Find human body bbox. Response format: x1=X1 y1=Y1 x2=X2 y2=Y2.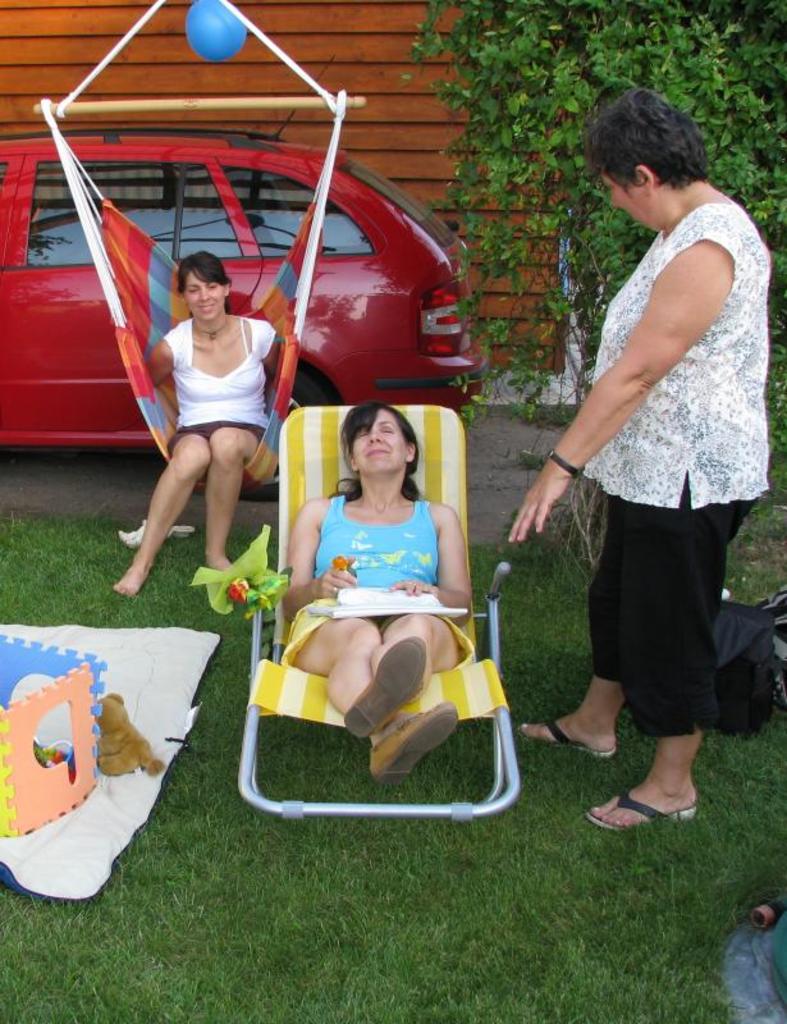
x1=134 y1=207 x2=273 y2=582.
